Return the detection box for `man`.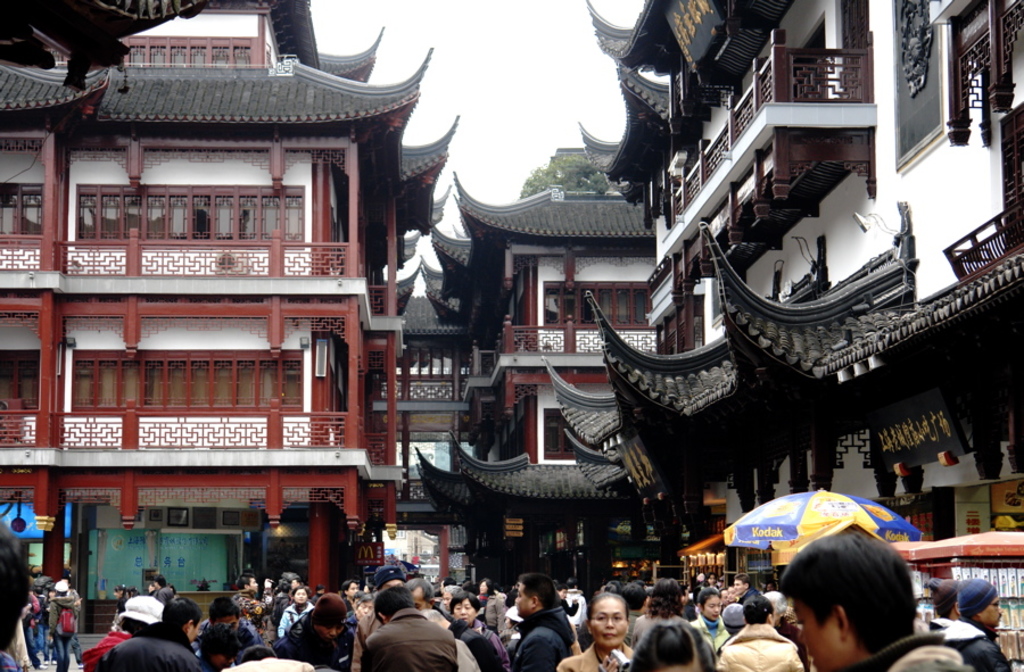
(left=94, top=595, right=204, bottom=671).
